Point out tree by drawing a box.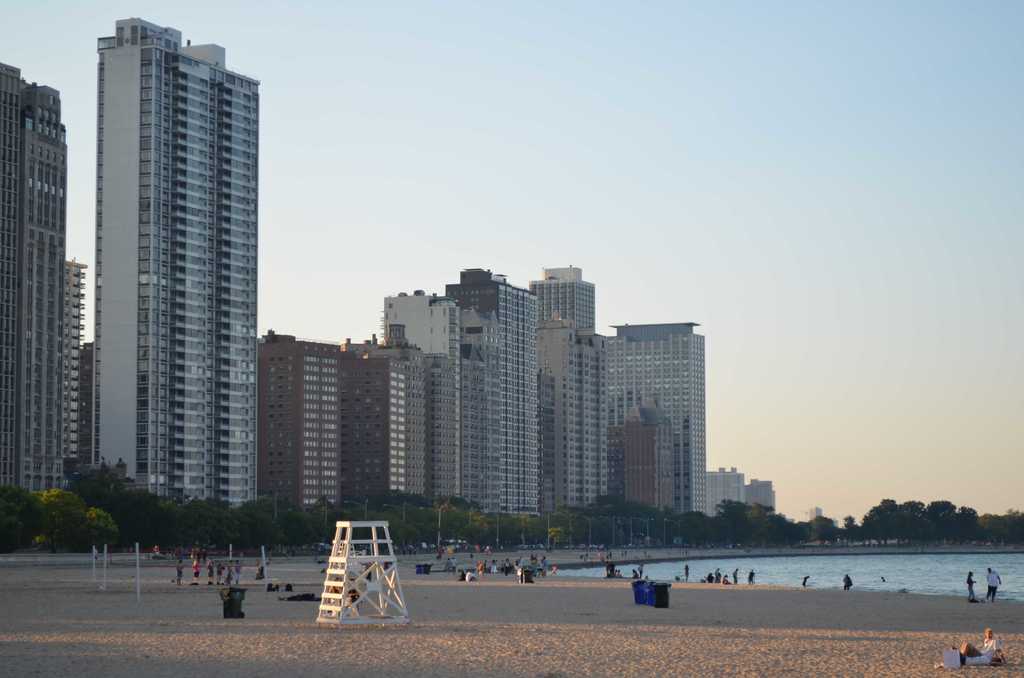
[left=0, top=482, right=38, bottom=556].
